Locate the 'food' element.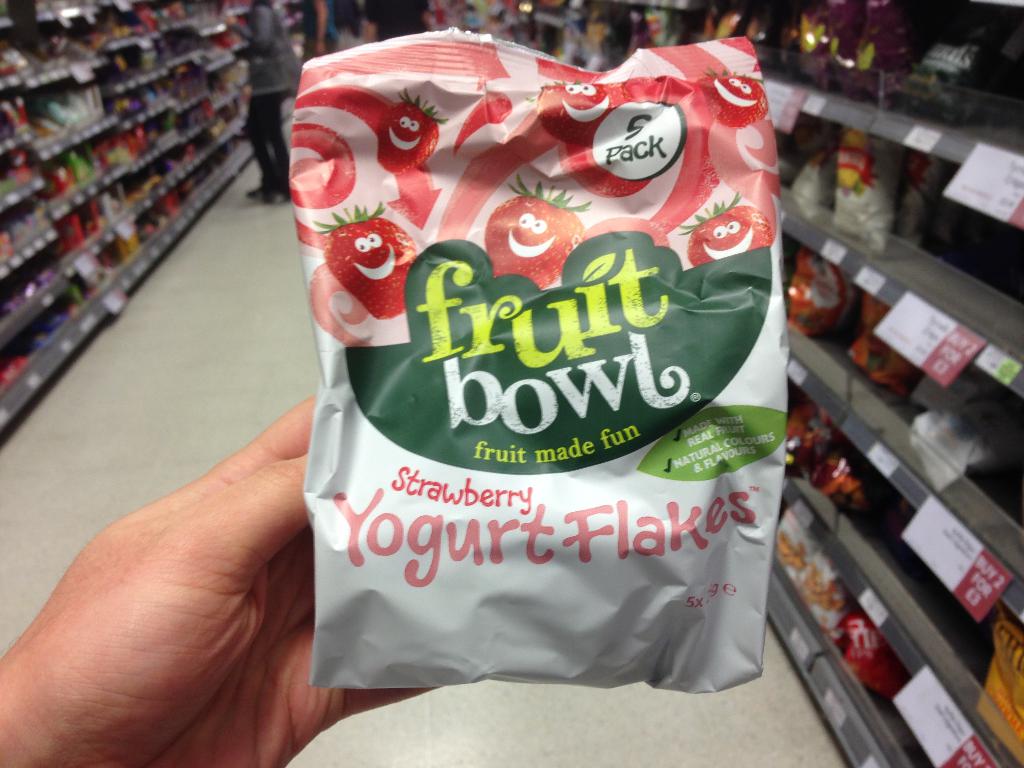
Element bbox: box=[284, 33, 773, 650].
